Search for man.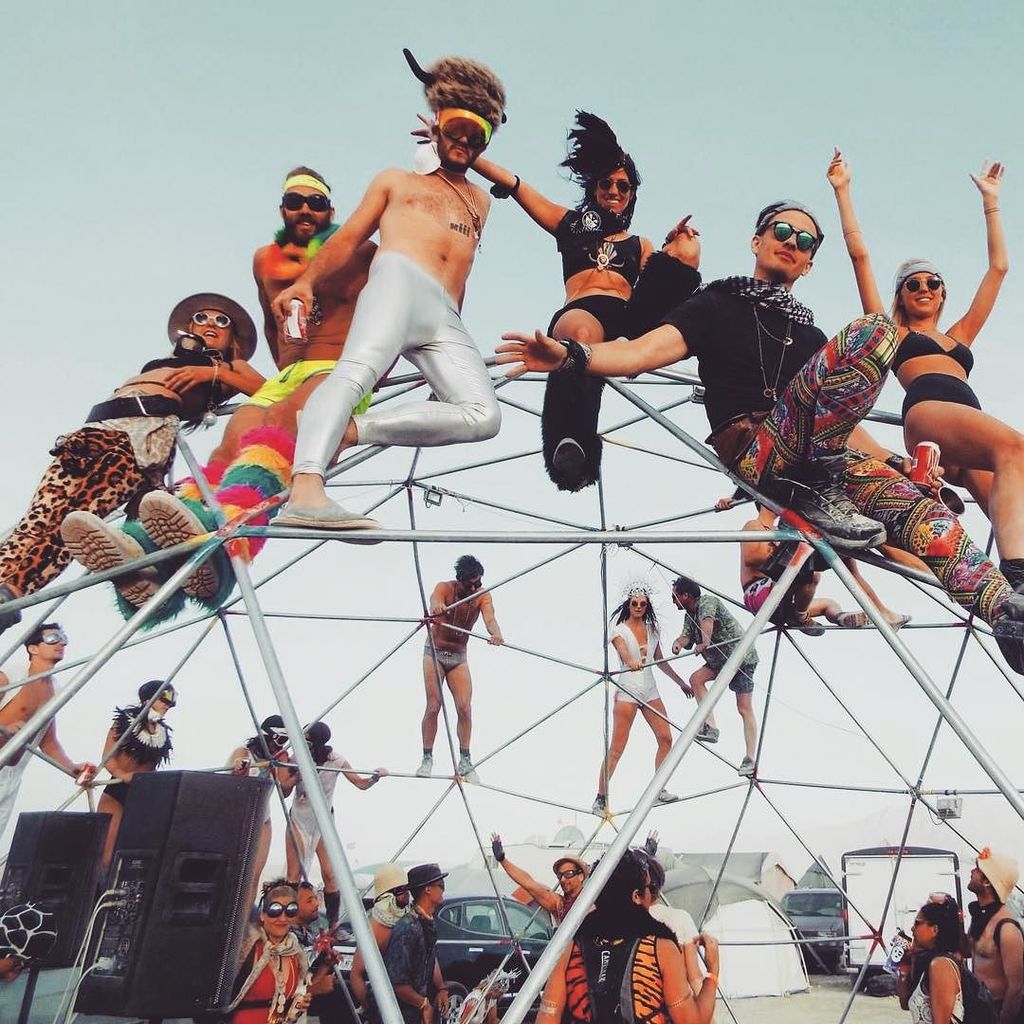
Found at <region>264, 45, 503, 544</region>.
